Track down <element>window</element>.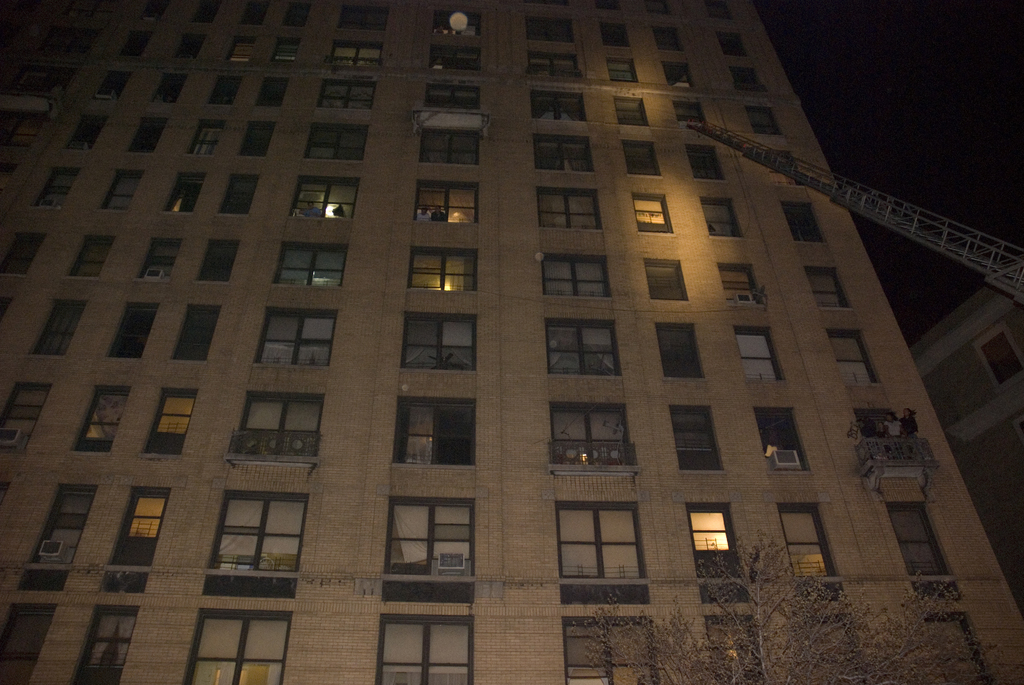
Tracked to rect(719, 29, 753, 59).
